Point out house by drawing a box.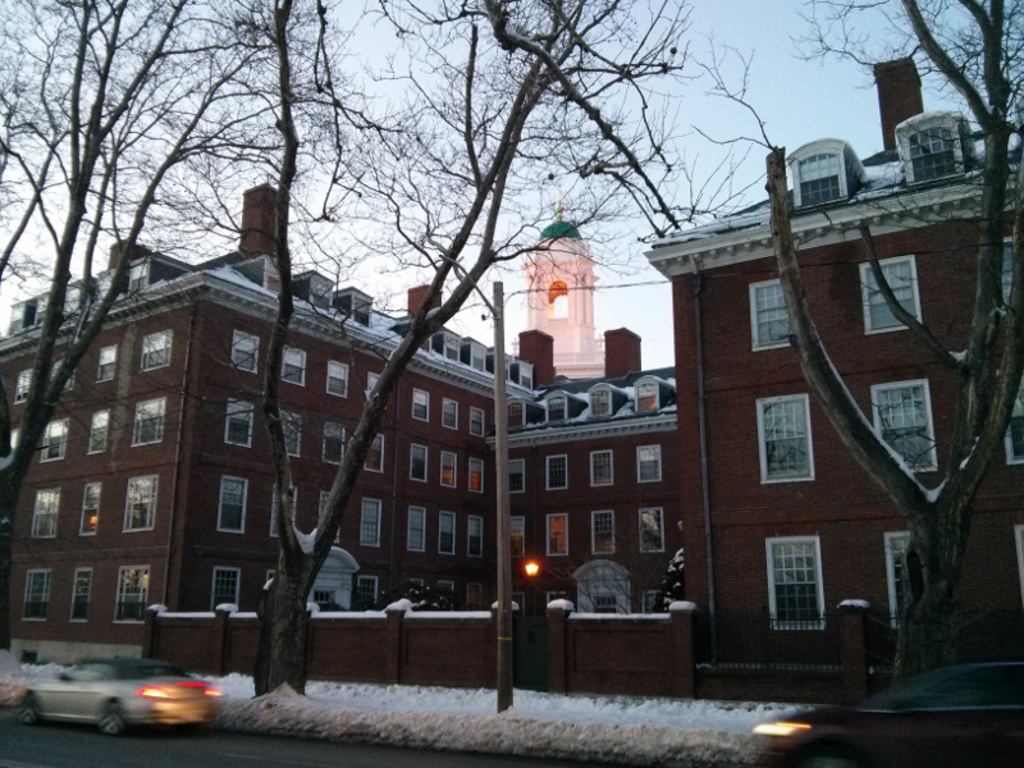
x1=0, y1=179, x2=681, y2=675.
